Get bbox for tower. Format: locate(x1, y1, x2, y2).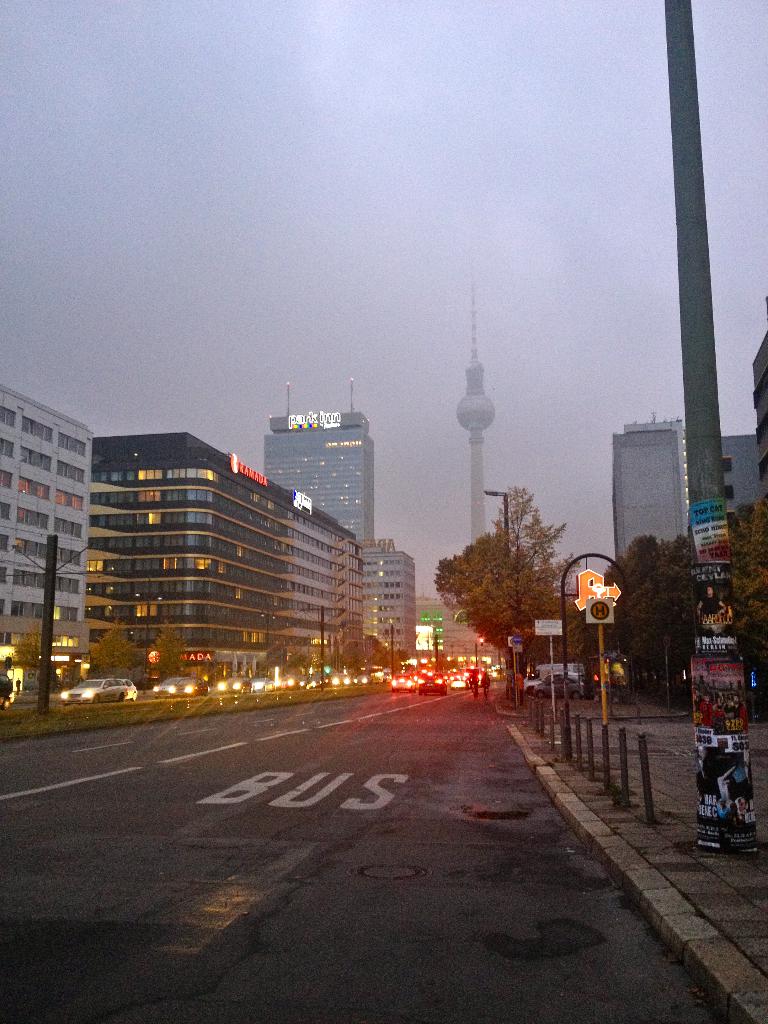
locate(748, 321, 767, 495).
